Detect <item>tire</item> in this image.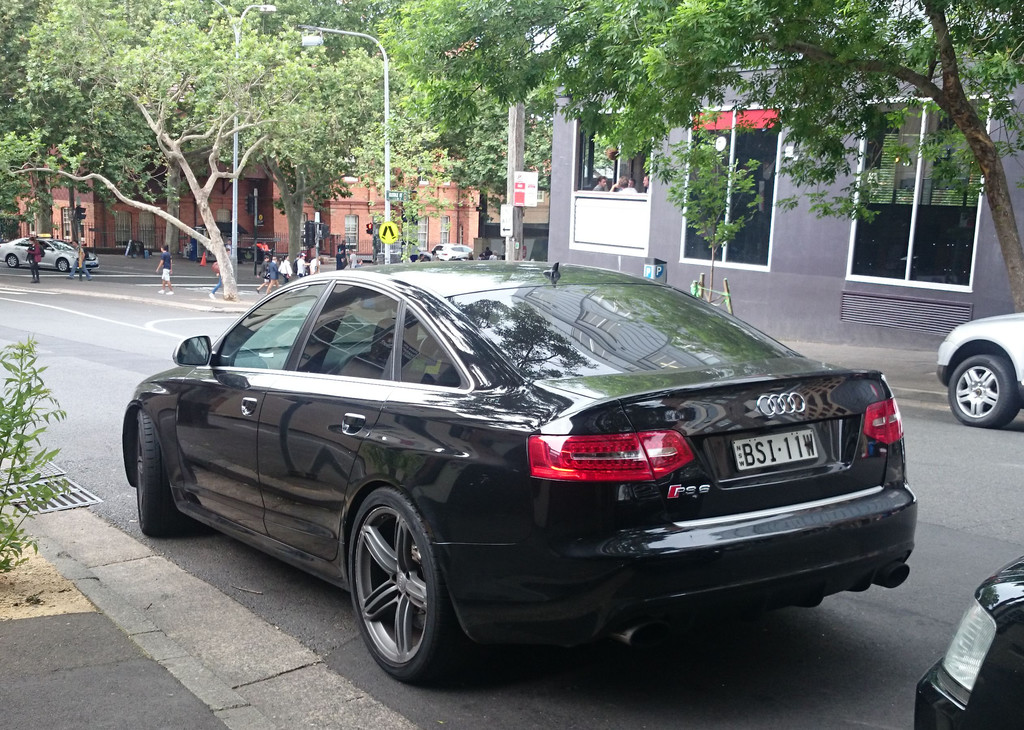
Detection: [left=6, top=257, right=17, bottom=268].
